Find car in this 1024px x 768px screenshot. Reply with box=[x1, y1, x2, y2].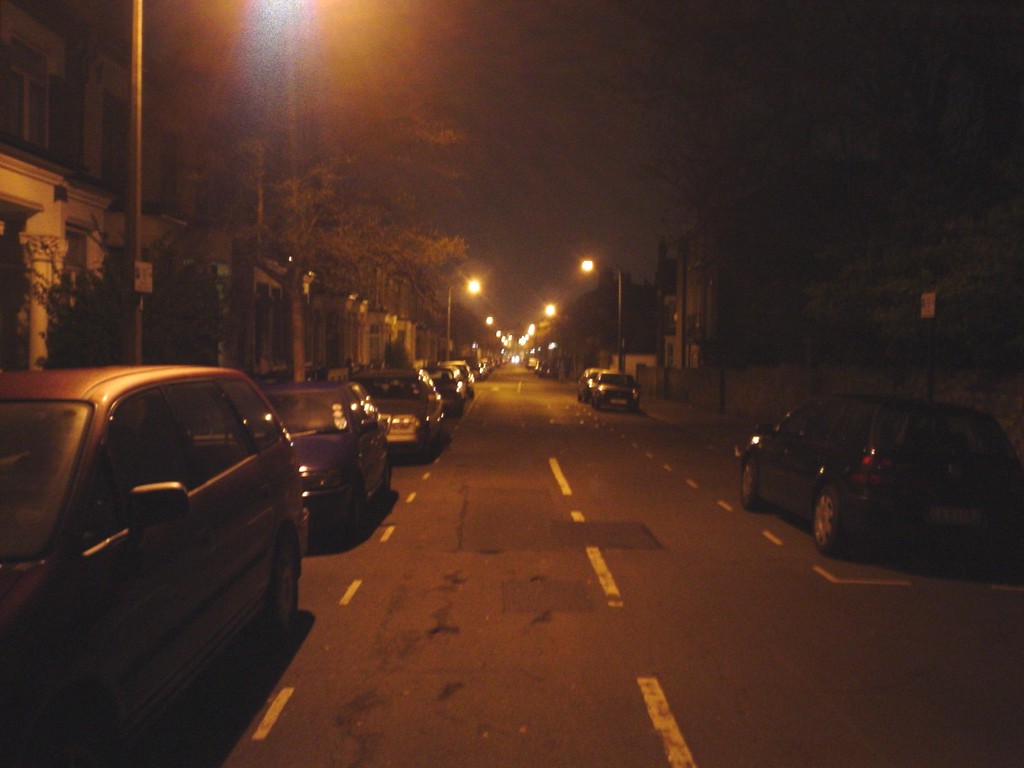
box=[420, 359, 463, 409].
